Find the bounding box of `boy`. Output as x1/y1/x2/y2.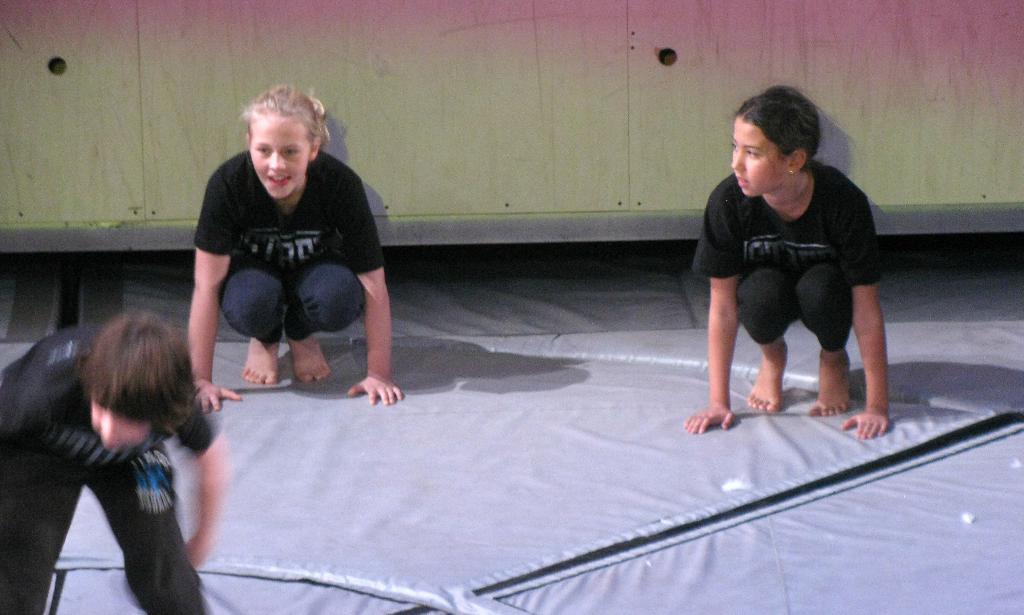
0/313/223/614.
